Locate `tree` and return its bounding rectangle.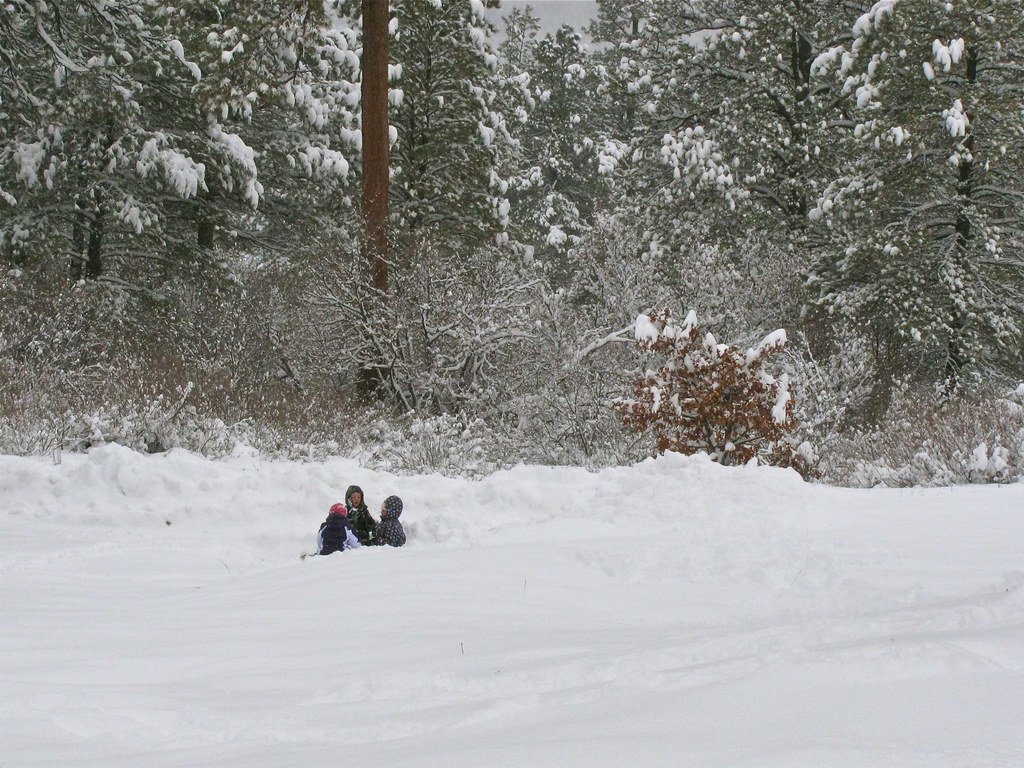
l=650, t=0, r=866, b=241.
